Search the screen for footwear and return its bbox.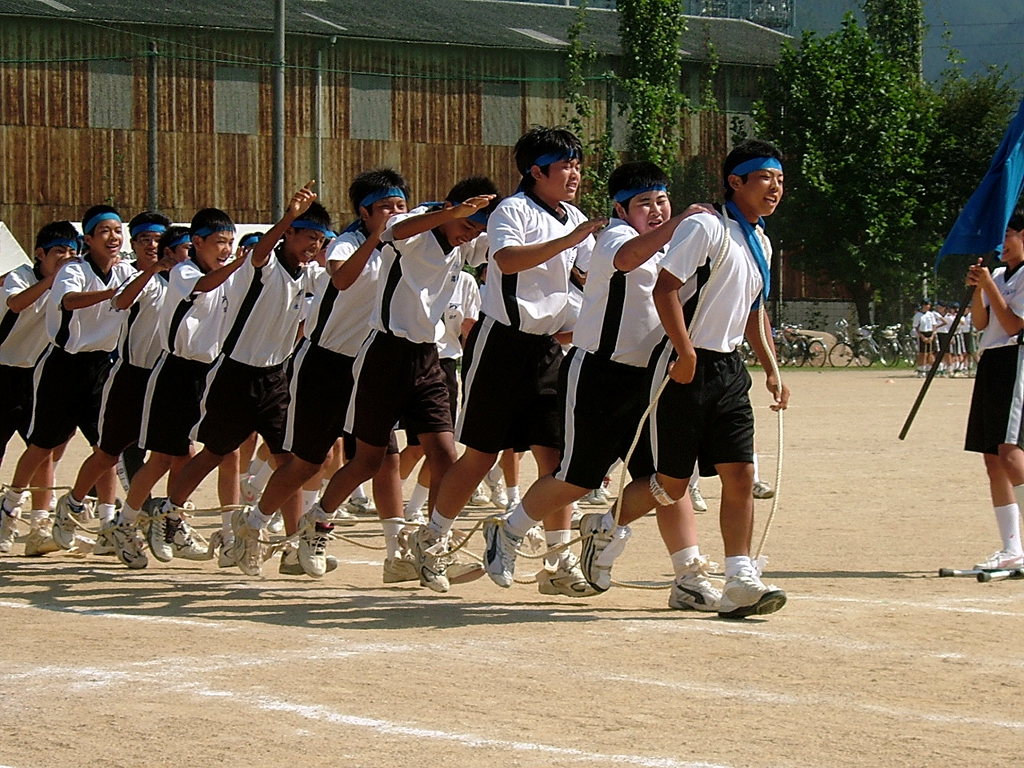
Found: (147, 499, 175, 562).
